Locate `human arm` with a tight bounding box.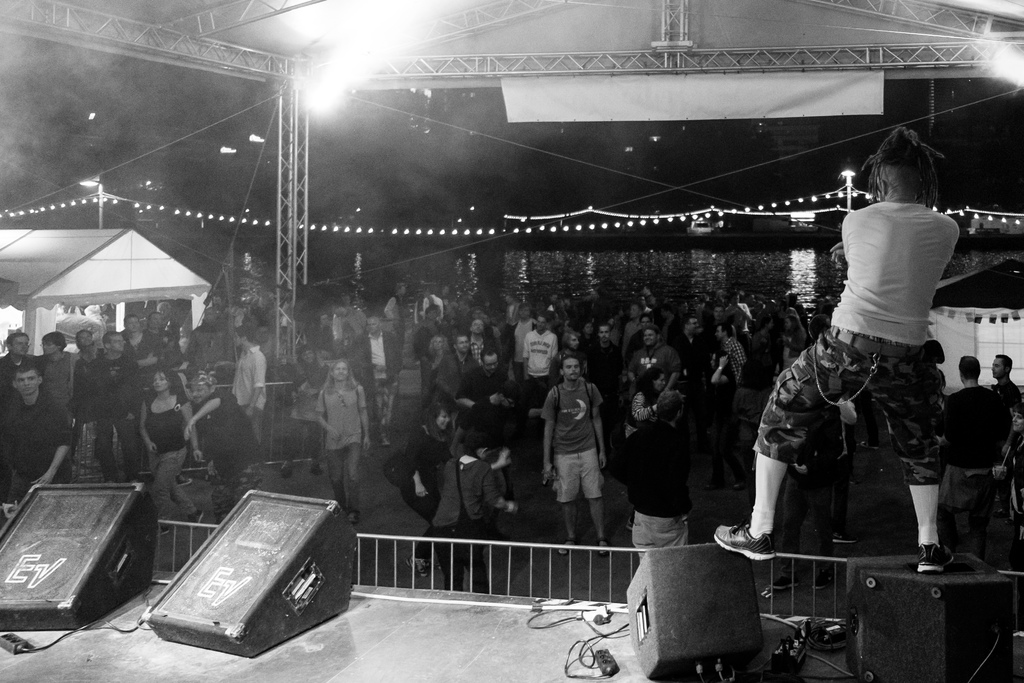
543, 383, 556, 480.
